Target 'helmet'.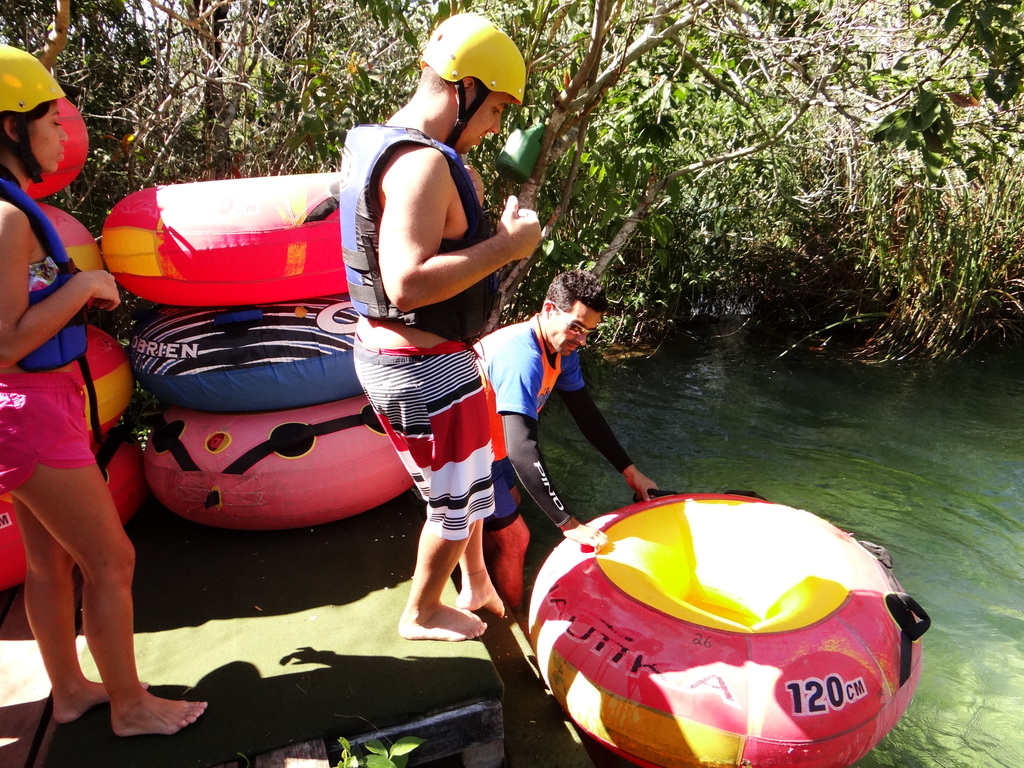
Target region: rect(403, 7, 525, 143).
